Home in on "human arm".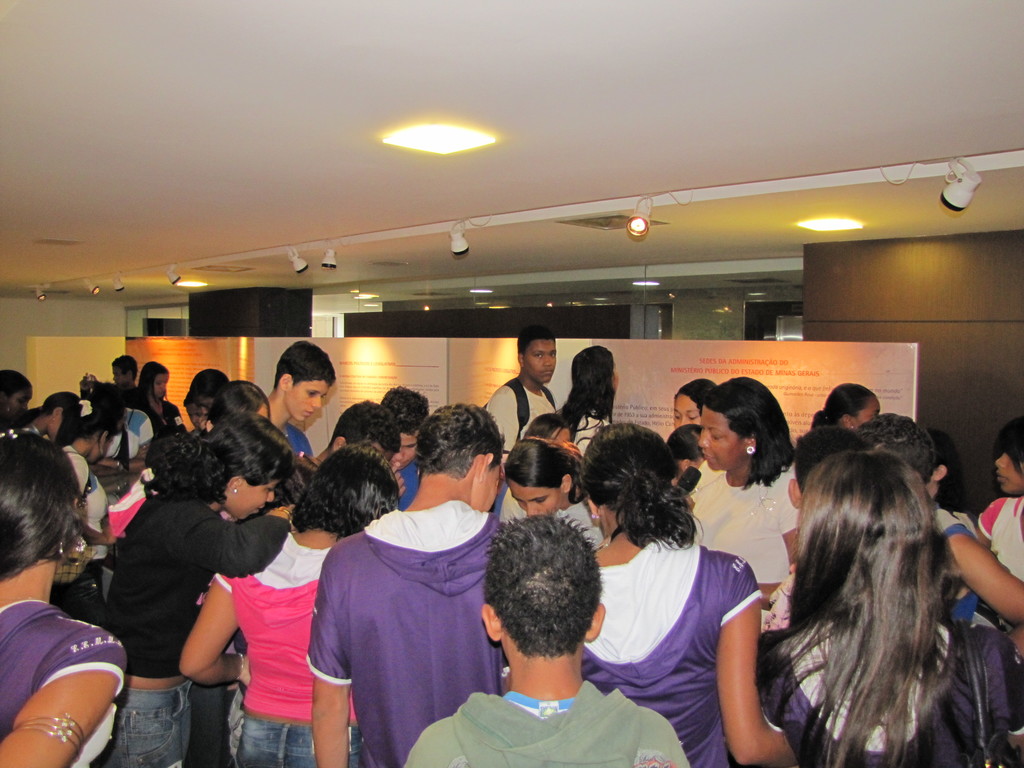
Homed in at (390, 458, 408, 499).
